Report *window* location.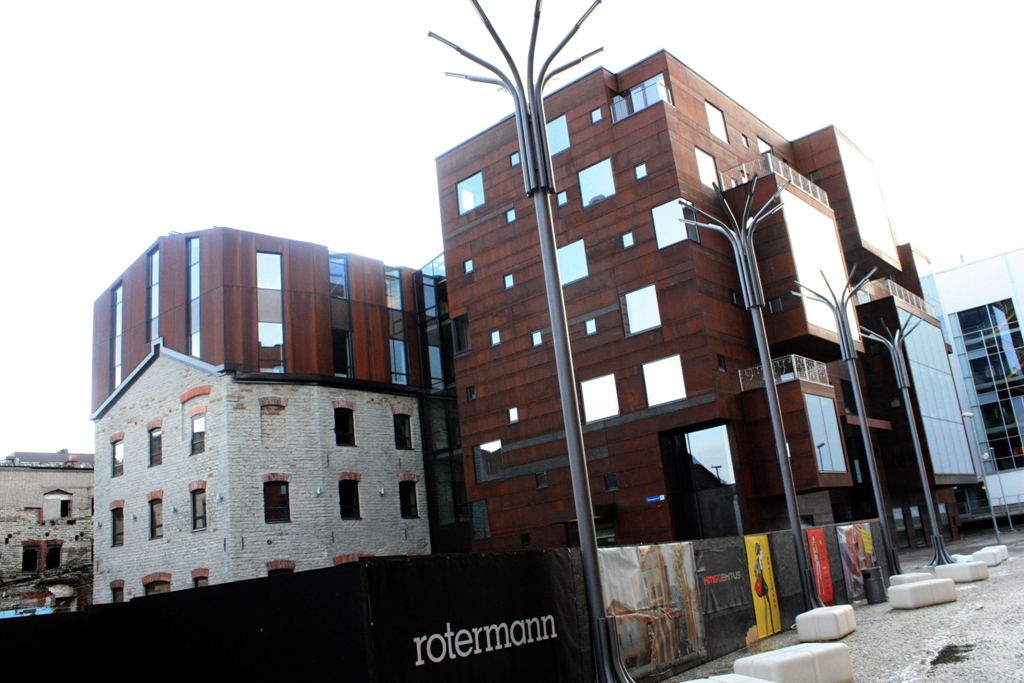
Report: region(654, 199, 703, 242).
